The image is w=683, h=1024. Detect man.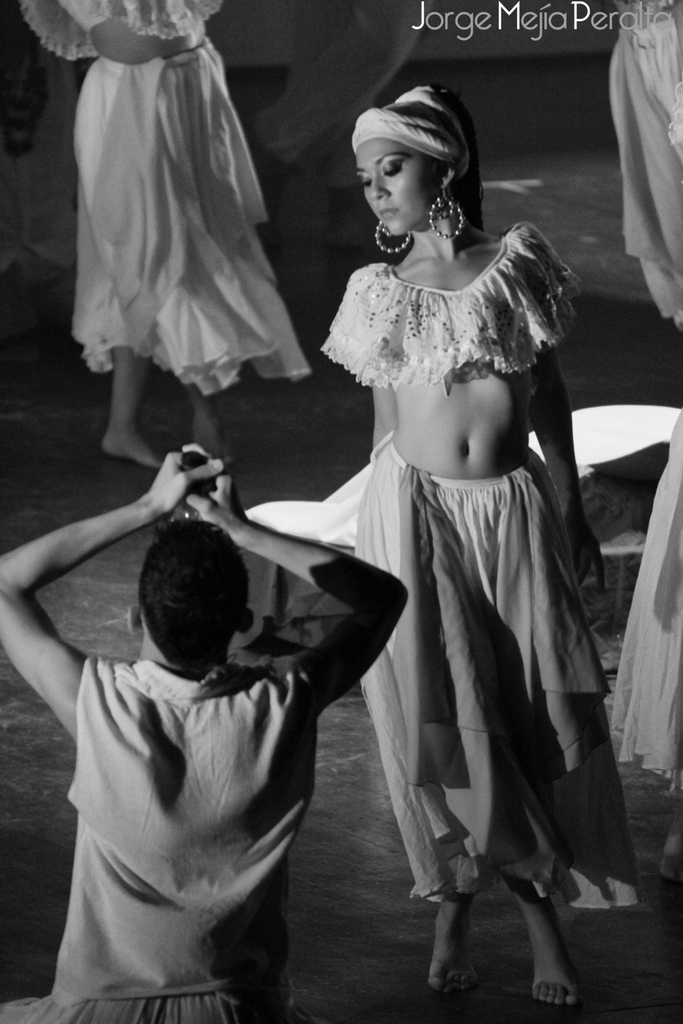
Detection: <box>1,473,367,1008</box>.
